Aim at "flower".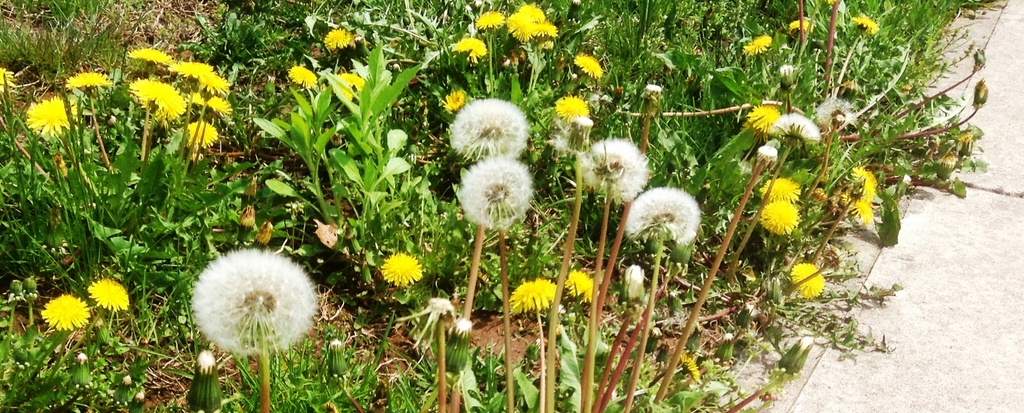
Aimed at 625/183/705/249.
